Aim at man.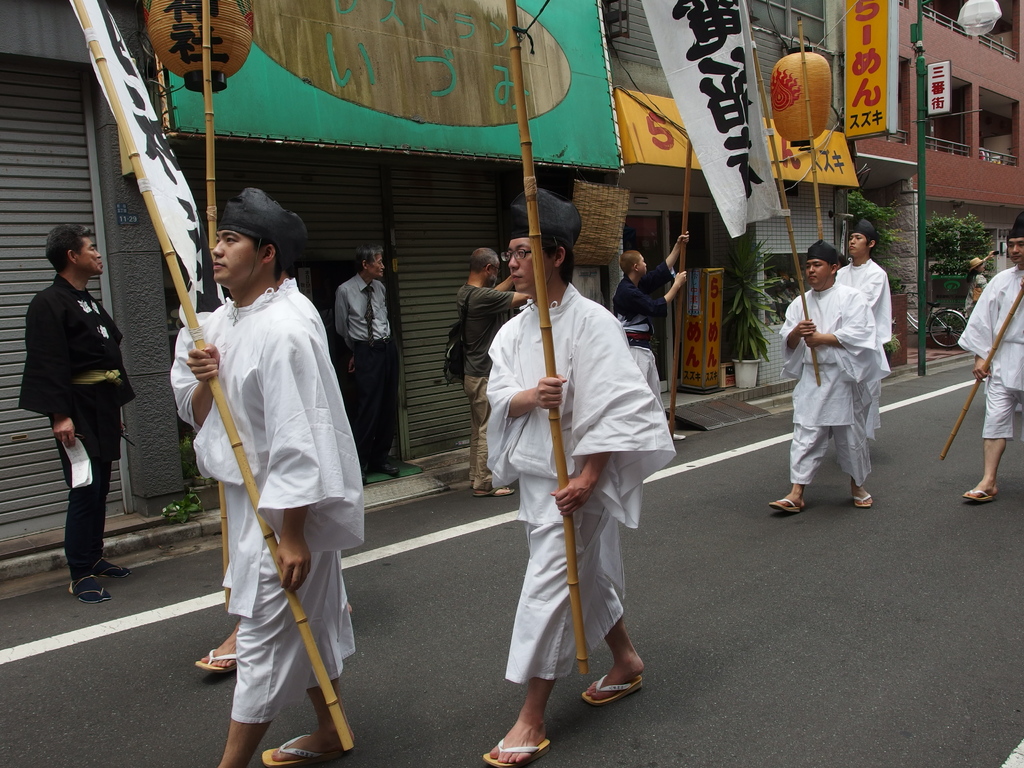
Aimed at 333 244 411 476.
